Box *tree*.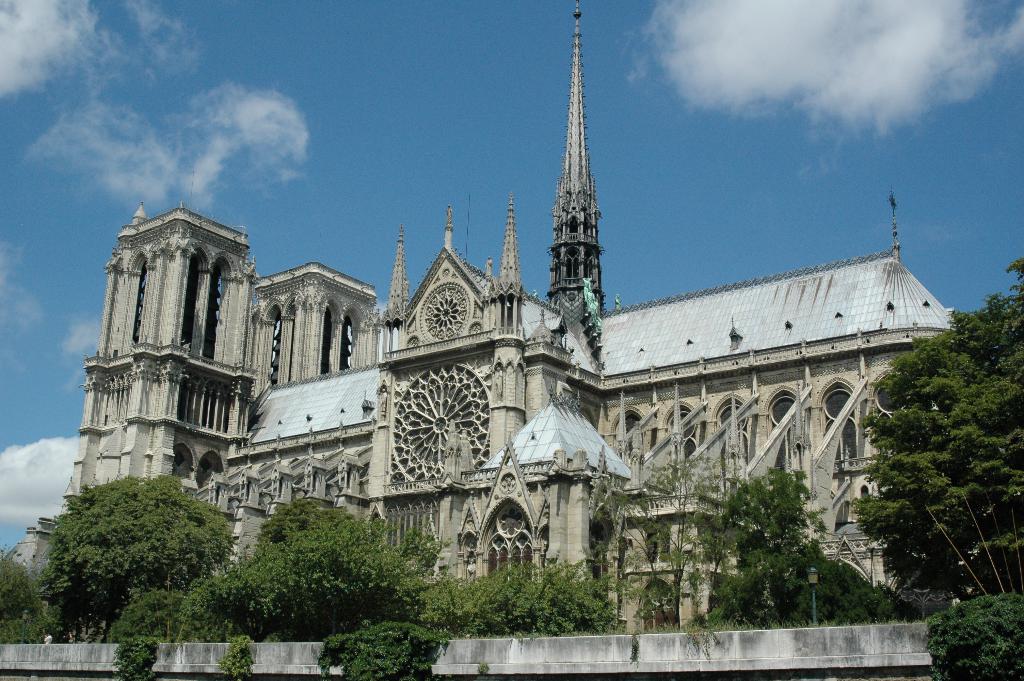
<region>595, 432, 723, 628</region>.
